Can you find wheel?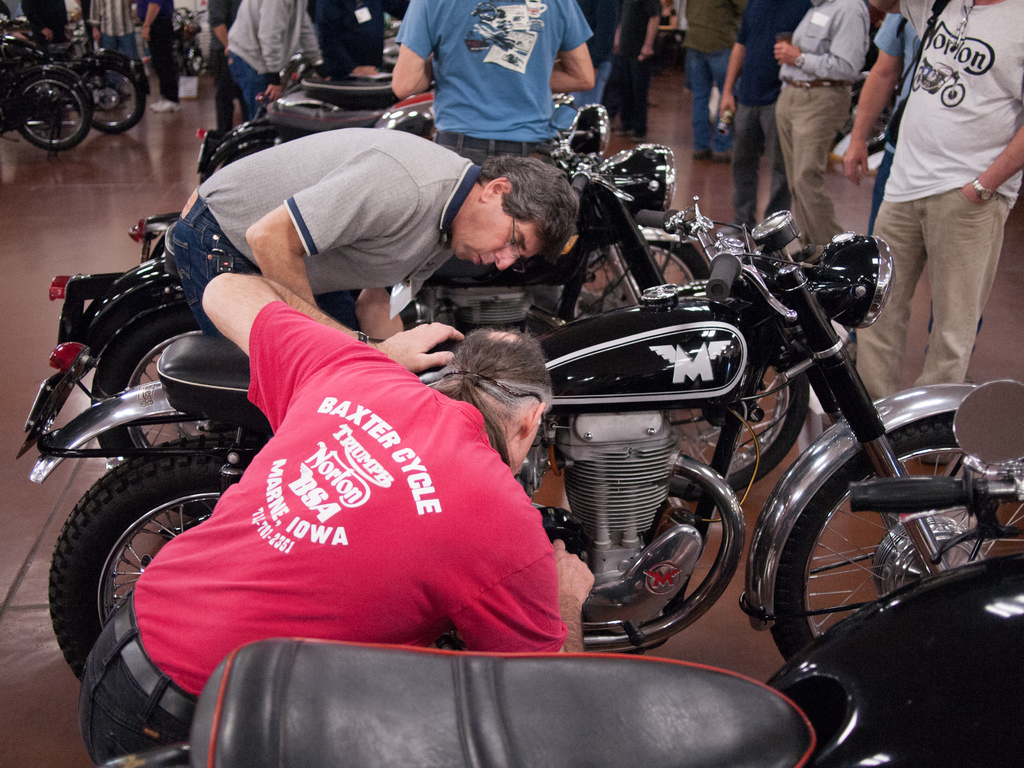
Yes, bounding box: 14:67:95:155.
